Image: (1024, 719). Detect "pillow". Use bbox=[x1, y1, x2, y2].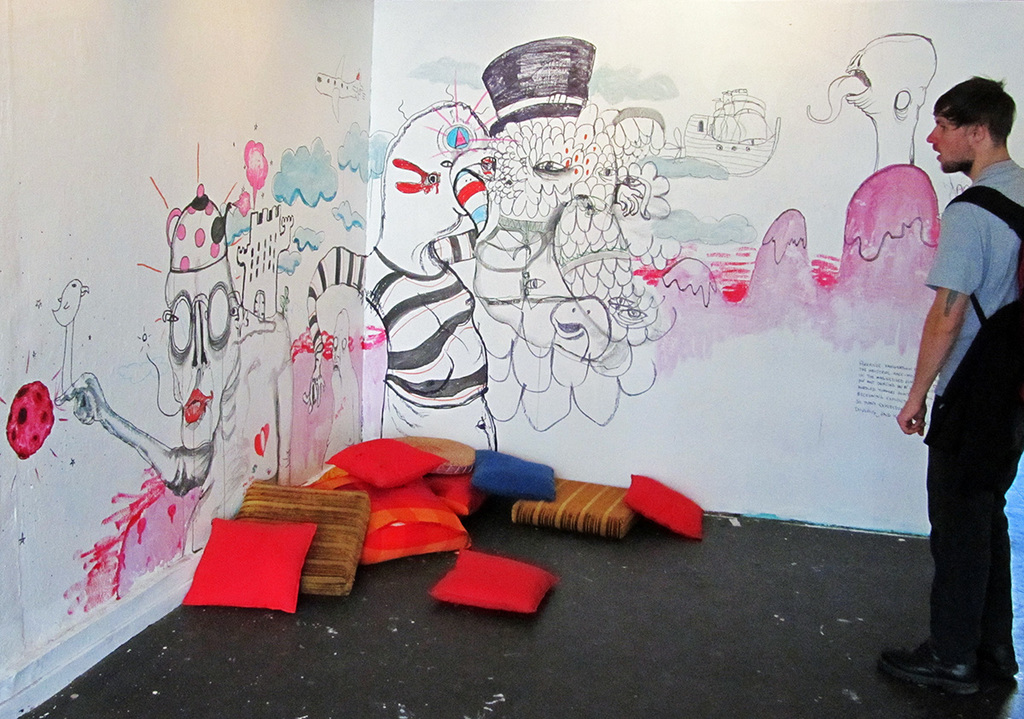
bbox=[421, 464, 496, 515].
